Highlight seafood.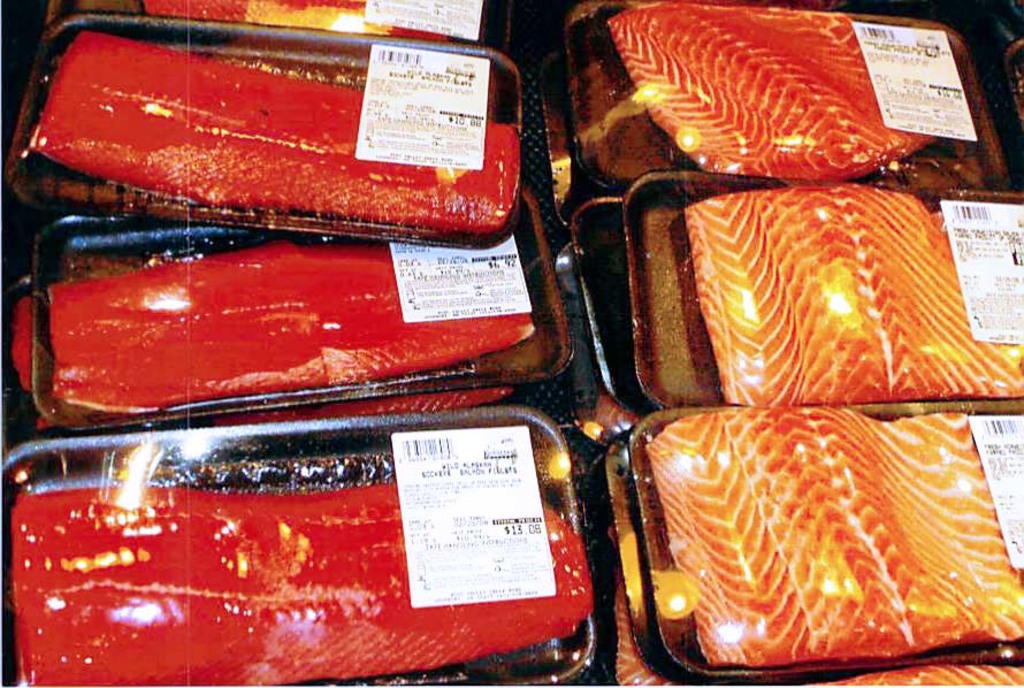
Highlighted region: box(140, 0, 452, 43).
